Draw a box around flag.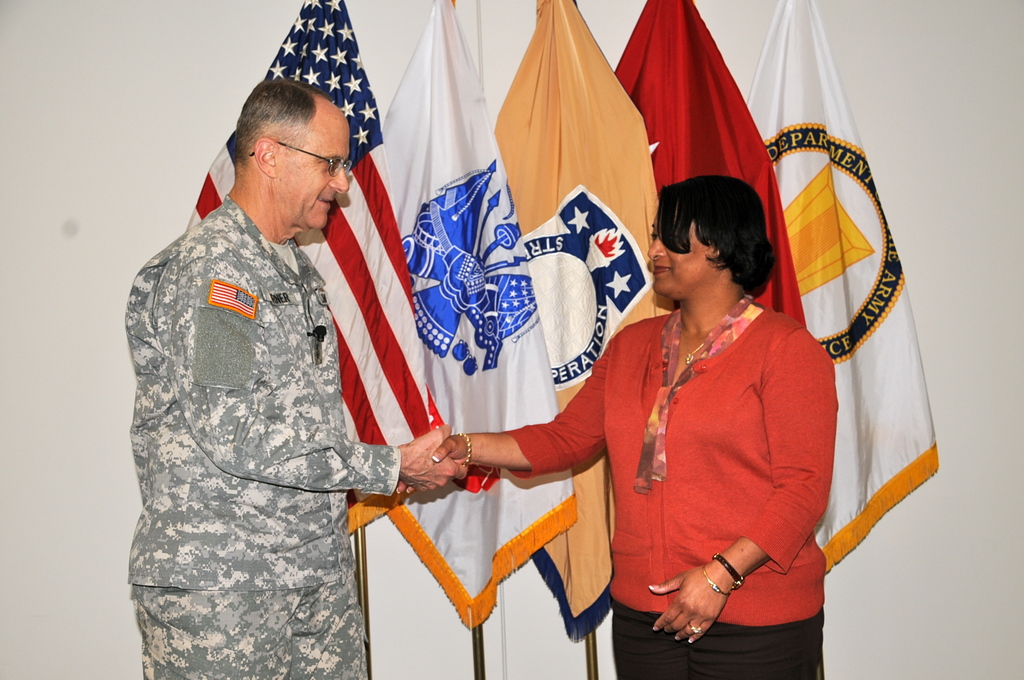
rect(175, 0, 445, 538).
